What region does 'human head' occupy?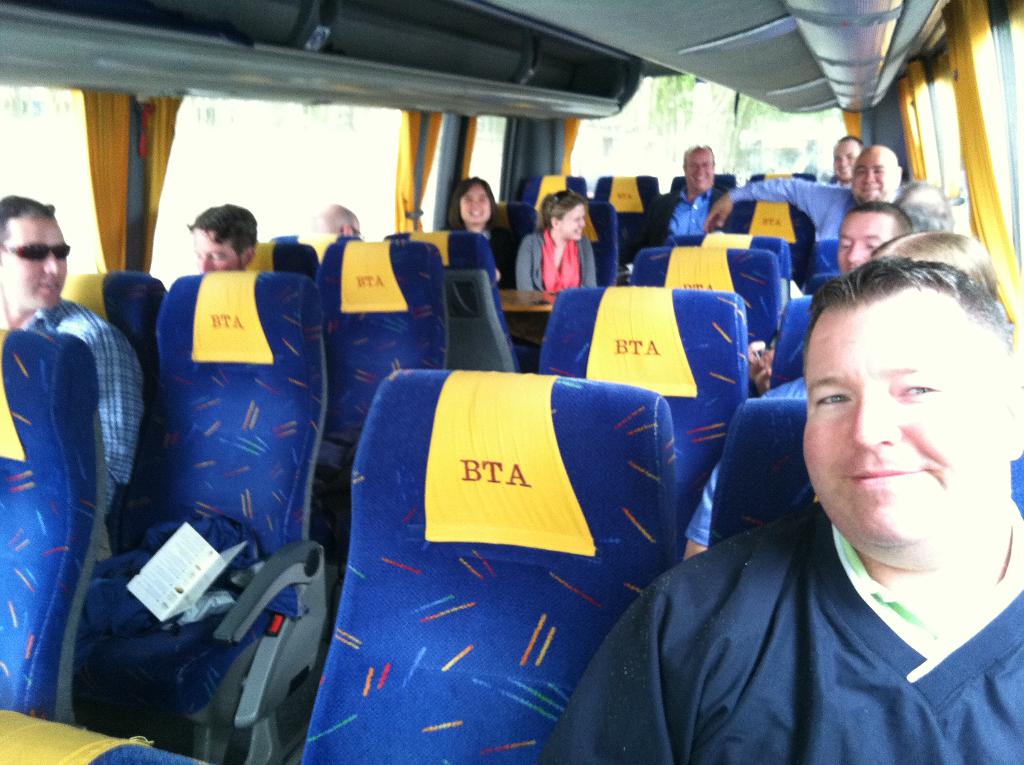
BBox(682, 145, 716, 193).
